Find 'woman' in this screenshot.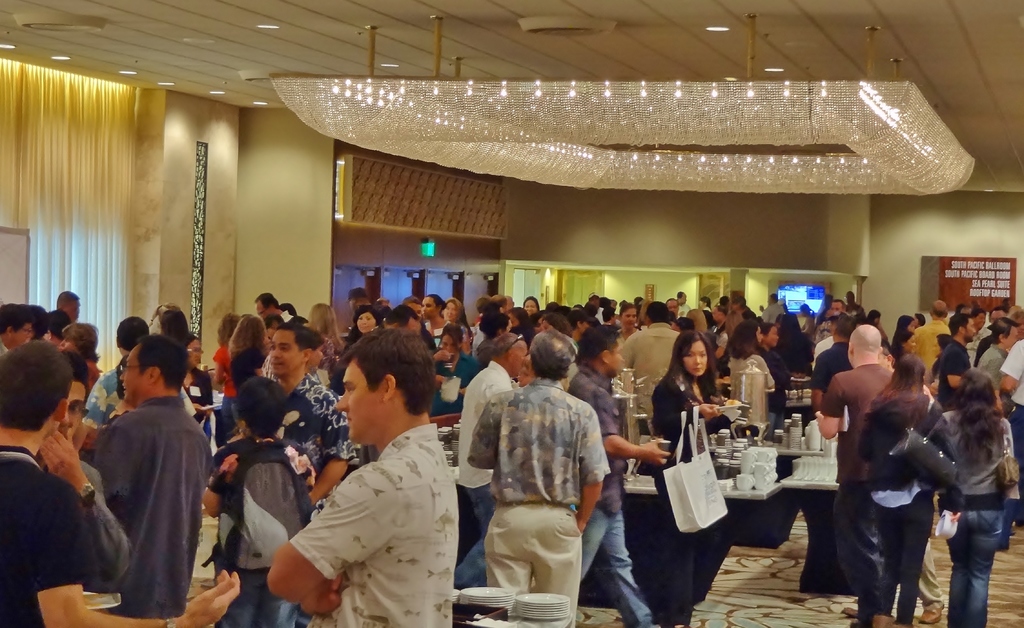
The bounding box for 'woman' is l=727, t=319, r=774, b=404.
